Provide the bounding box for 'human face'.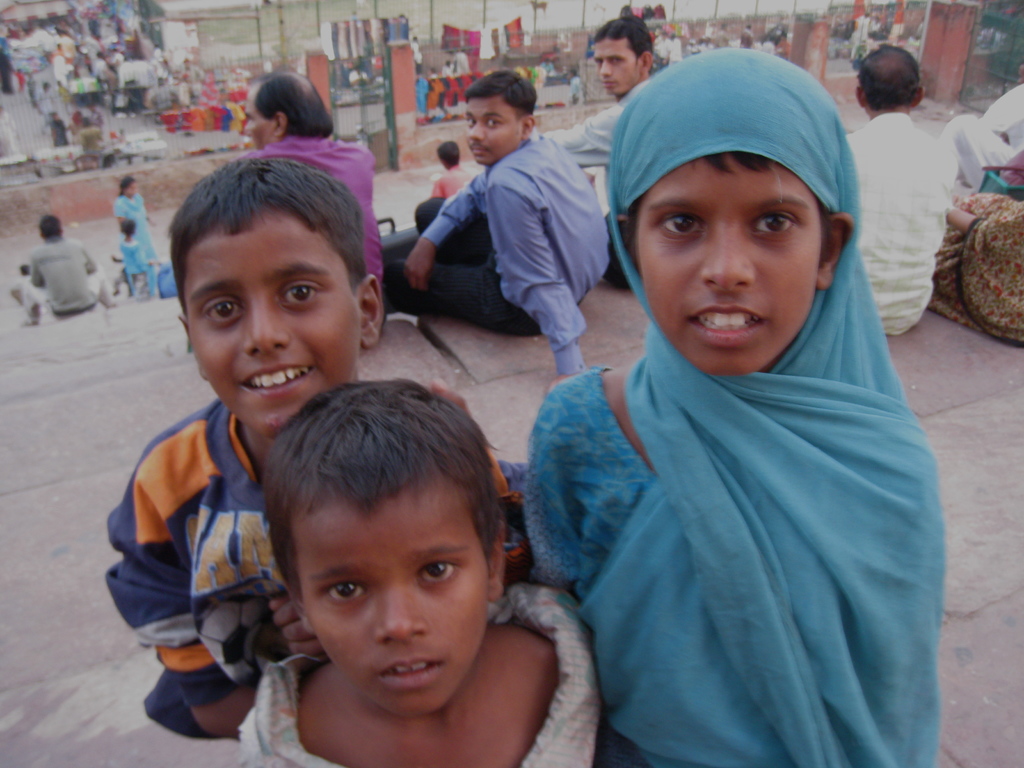
left=465, top=95, right=520, bottom=167.
